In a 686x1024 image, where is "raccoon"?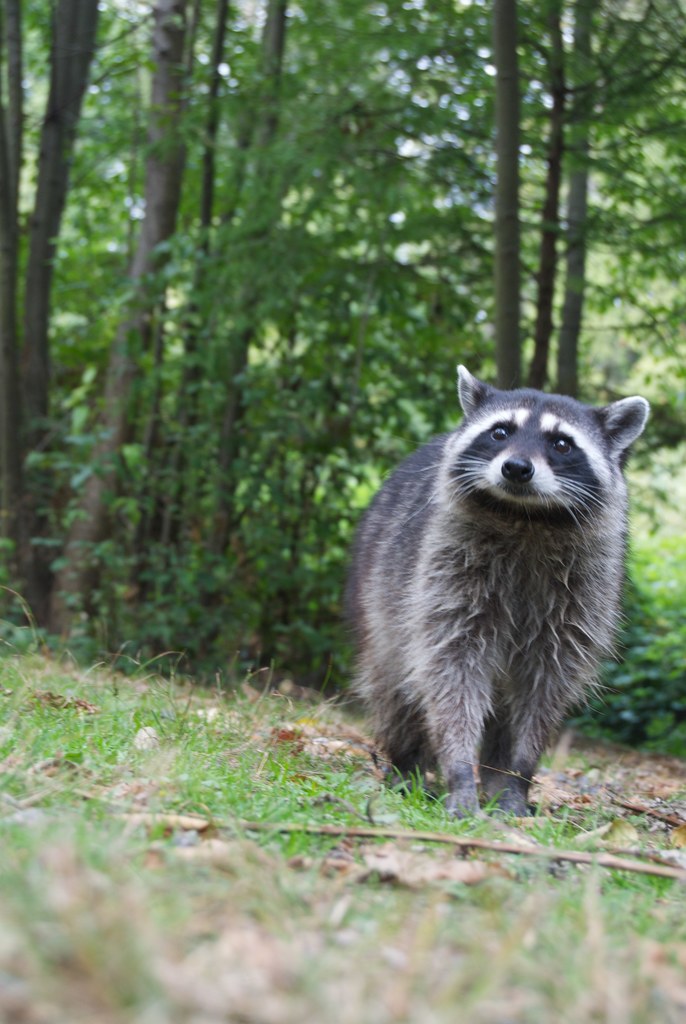
box(345, 363, 649, 819).
